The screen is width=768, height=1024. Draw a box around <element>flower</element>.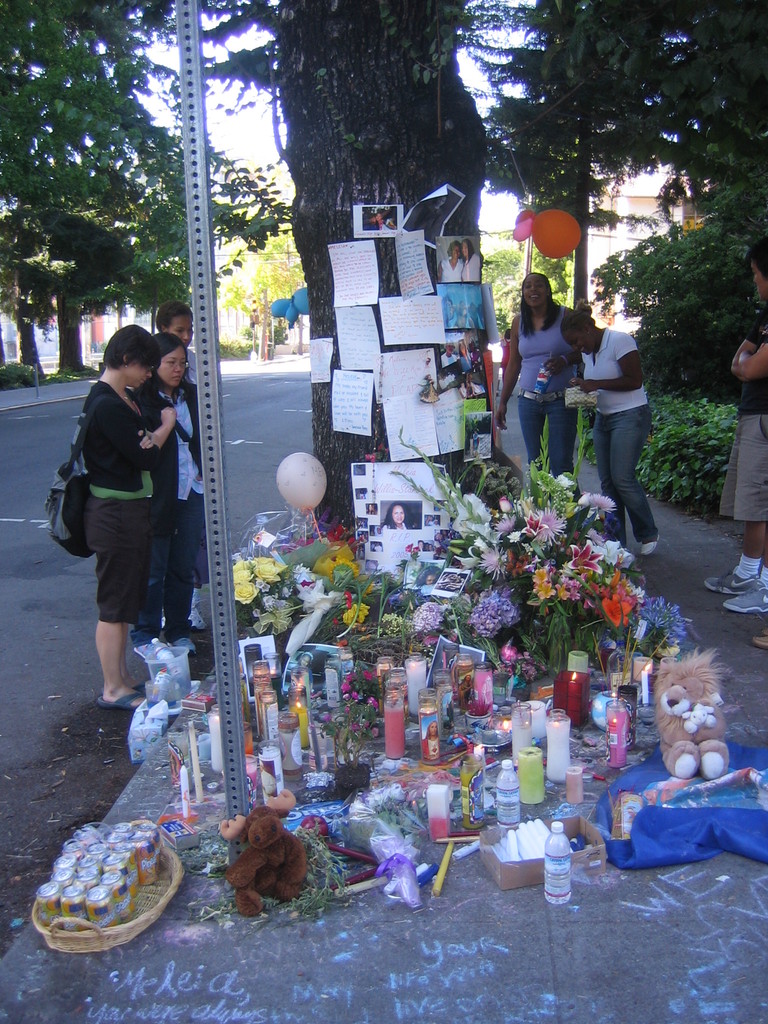
detection(534, 568, 563, 603).
